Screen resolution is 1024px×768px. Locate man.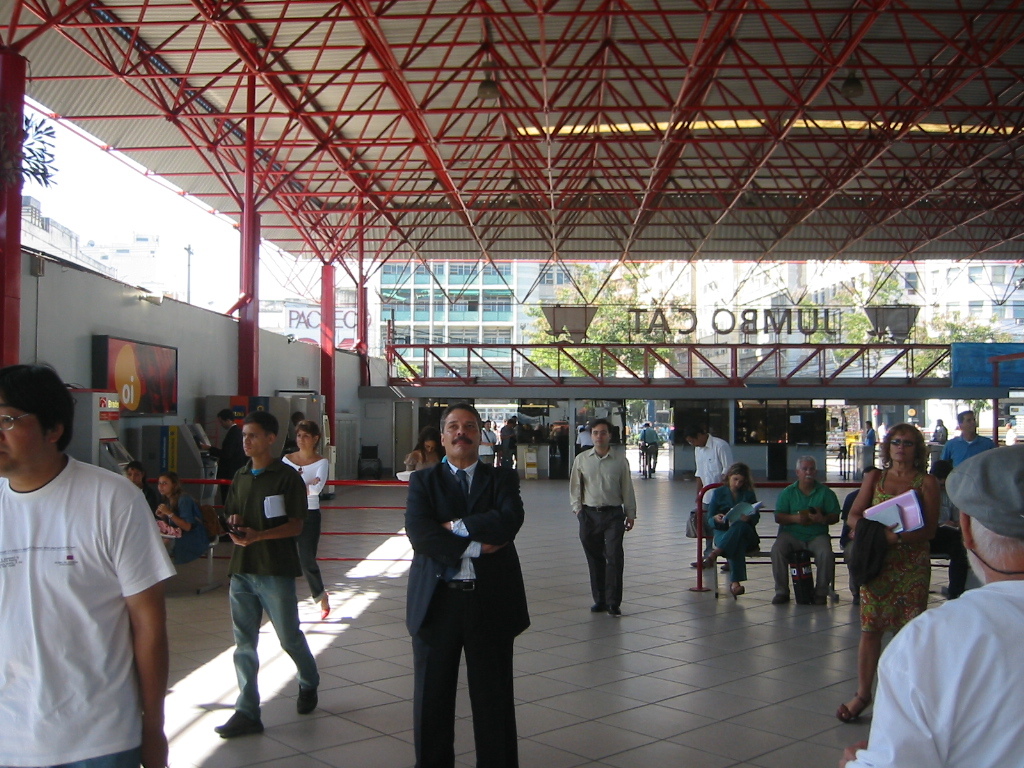
{"x1": 637, "y1": 421, "x2": 664, "y2": 479}.
